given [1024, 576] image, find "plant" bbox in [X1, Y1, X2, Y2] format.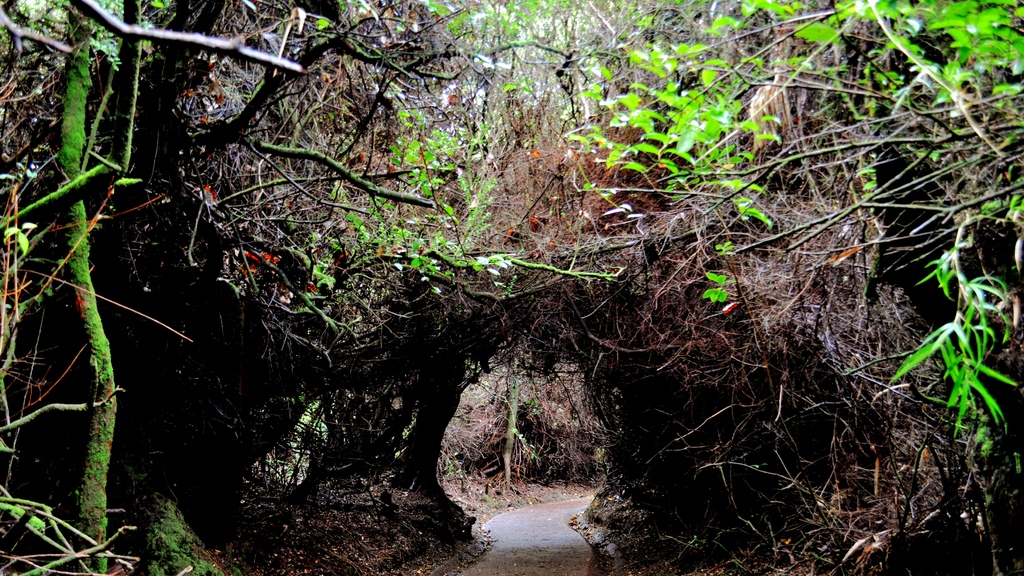
[582, 177, 593, 193].
